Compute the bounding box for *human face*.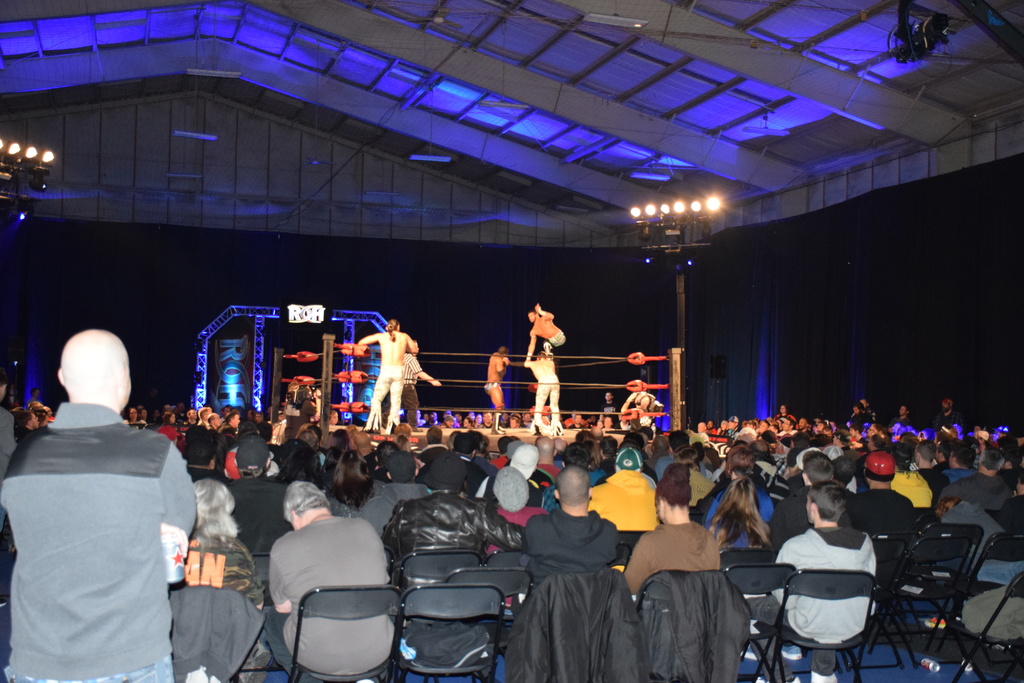
<box>781,422,792,434</box>.
